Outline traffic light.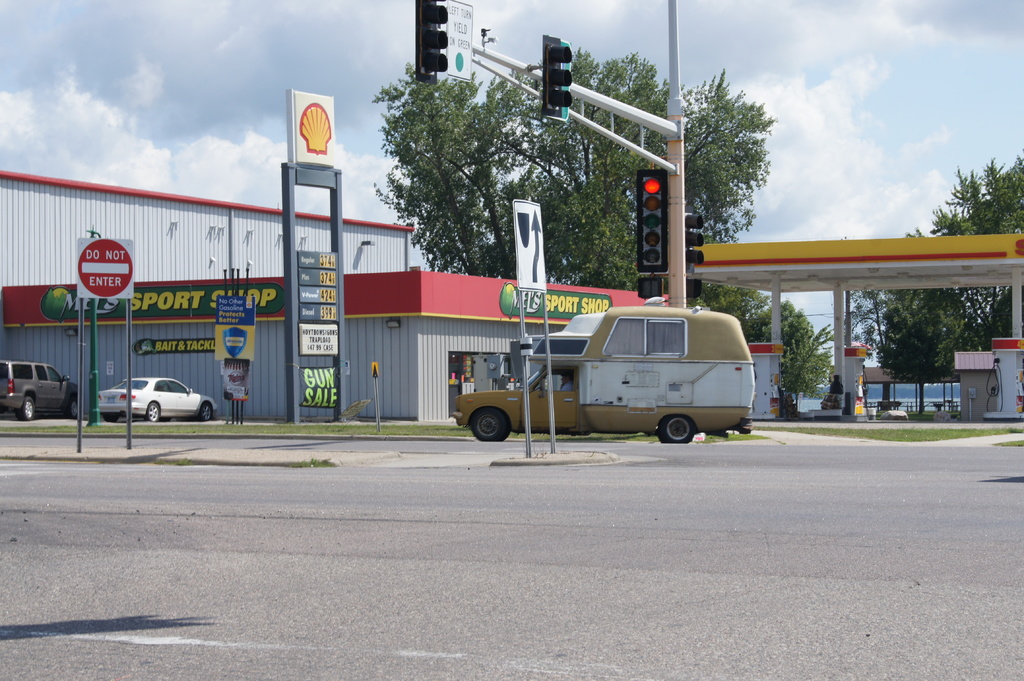
Outline: [left=687, top=277, right=701, bottom=300].
